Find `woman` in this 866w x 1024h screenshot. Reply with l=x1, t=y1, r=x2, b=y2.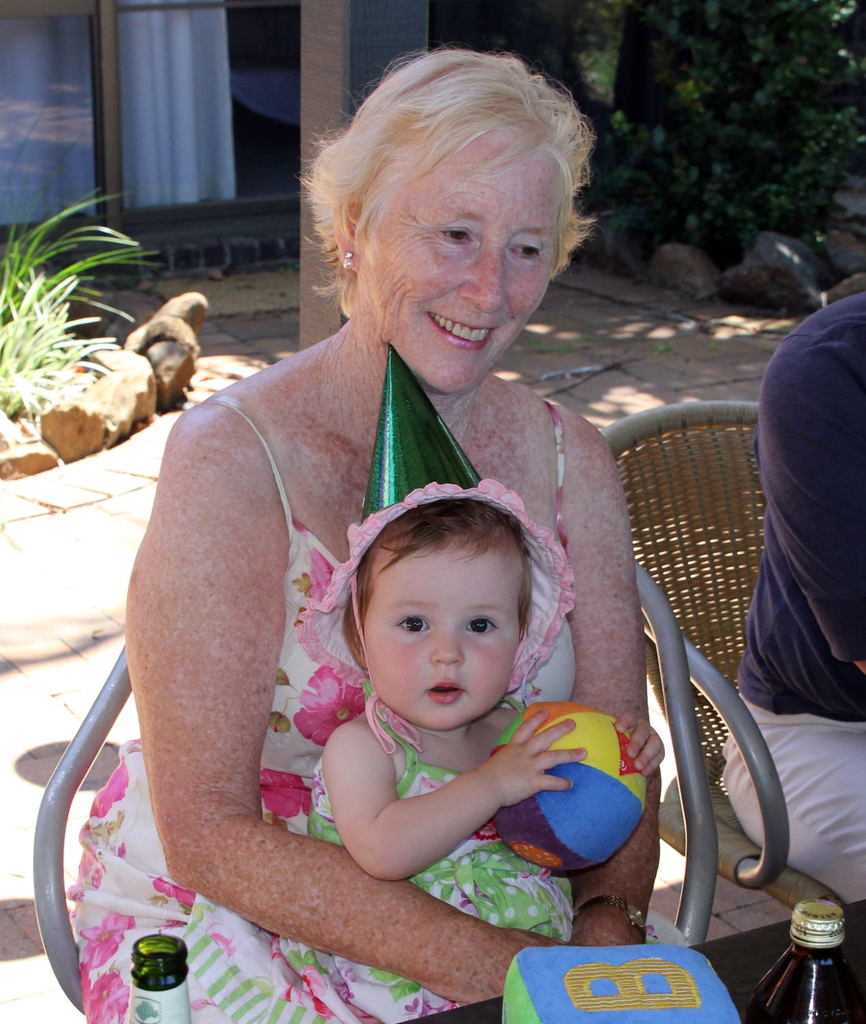
l=73, t=51, r=692, b=1023.
